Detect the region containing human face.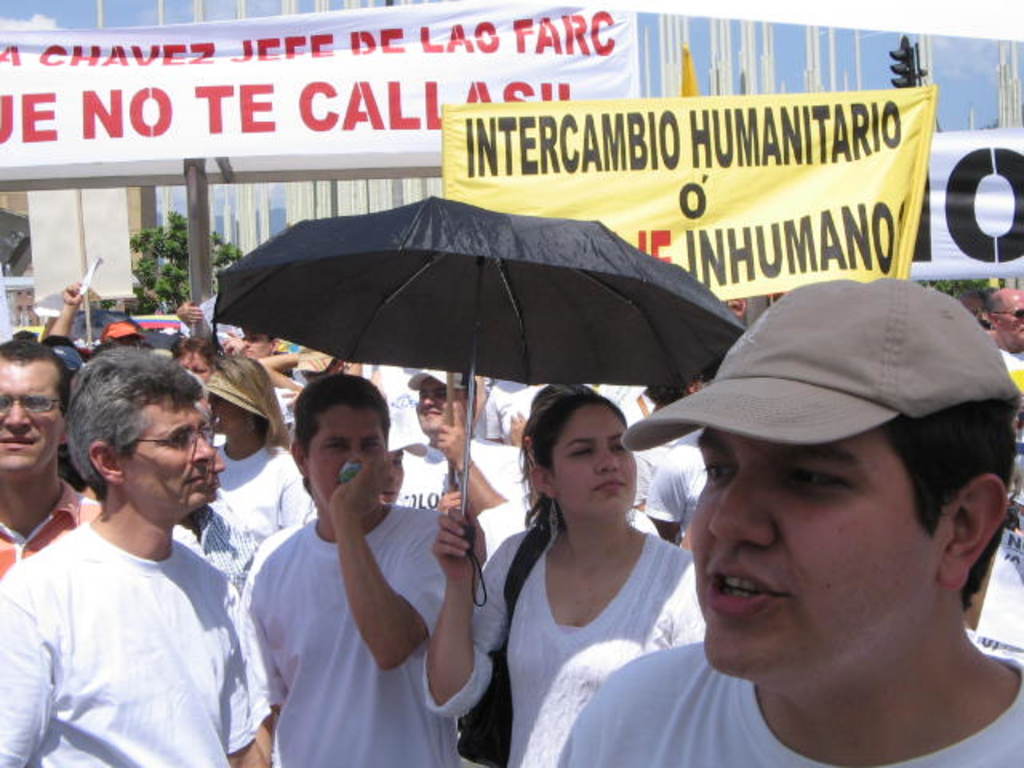
x1=122, y1=405, x2=214, y2=506.
